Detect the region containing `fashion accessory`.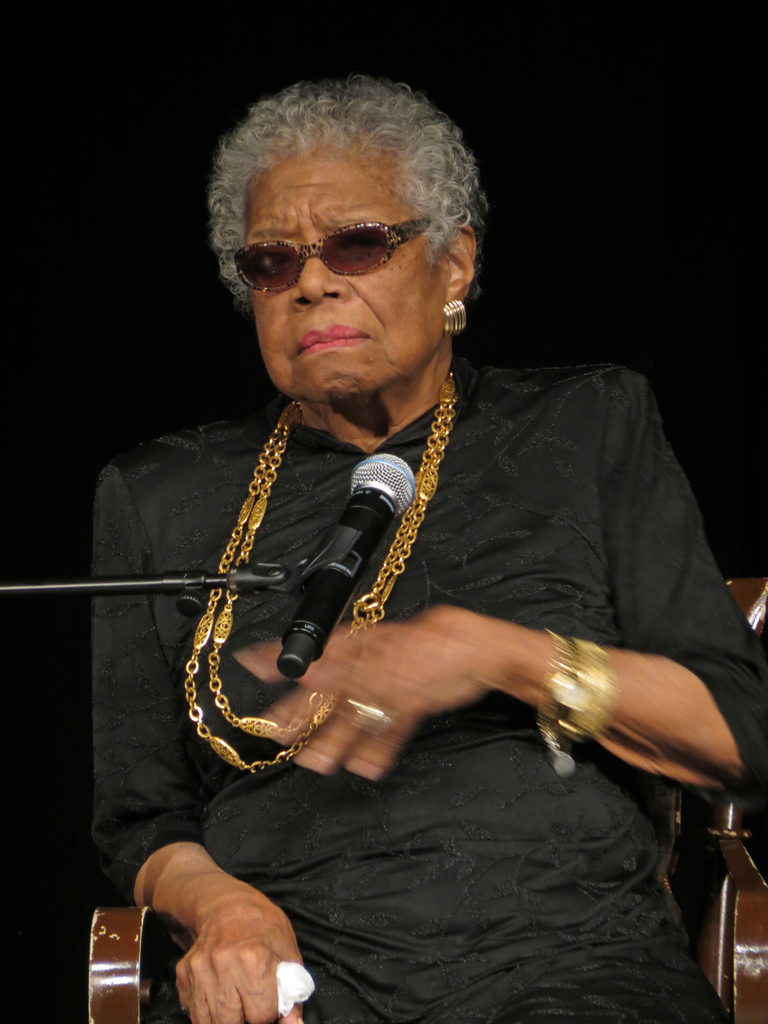
locate(184, 371, 460, 776).
